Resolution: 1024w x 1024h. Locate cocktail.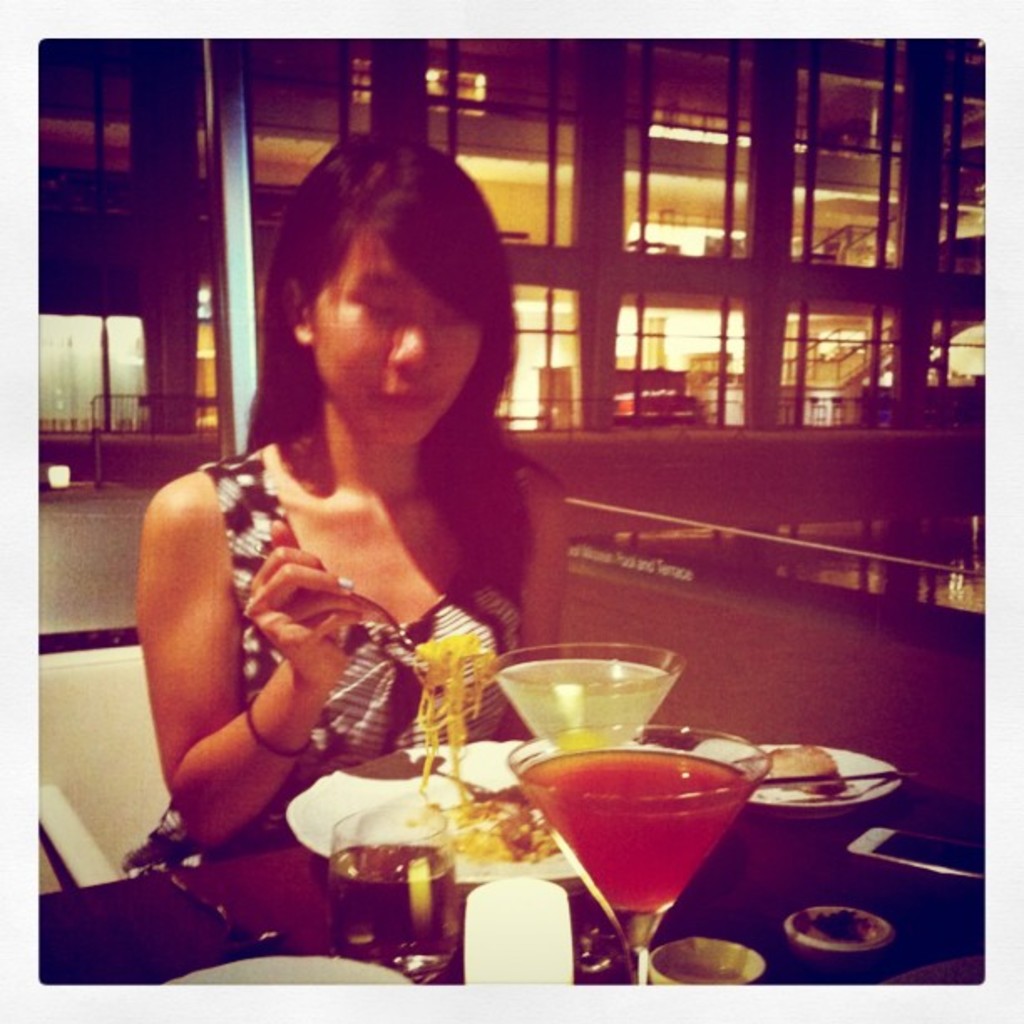
[499,724,776,982].
